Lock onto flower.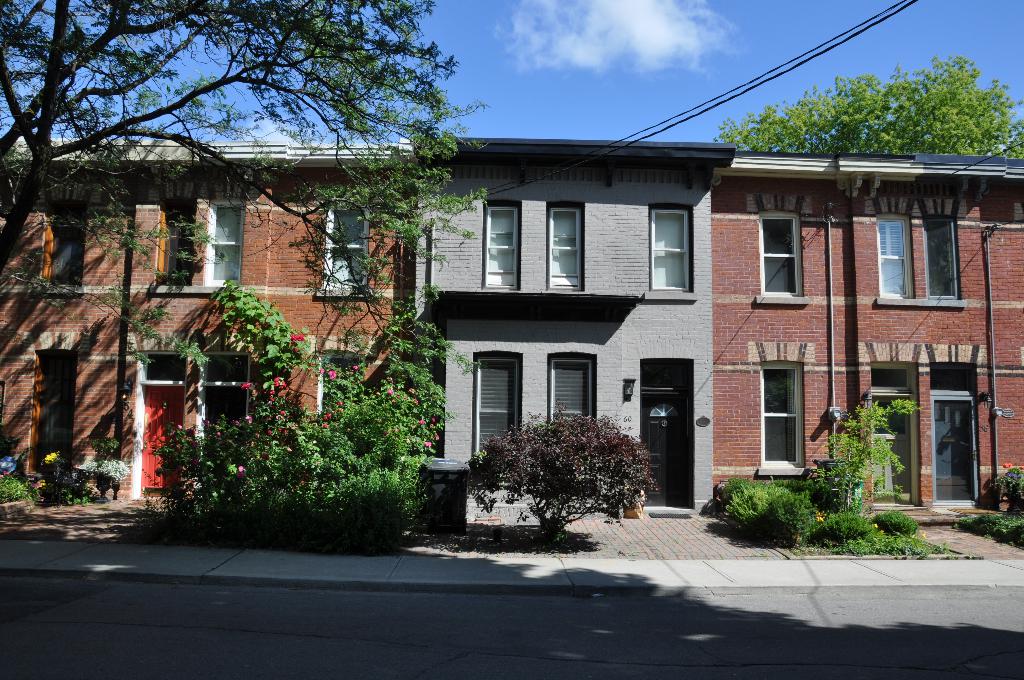
Locked: 385 386 391 395.
